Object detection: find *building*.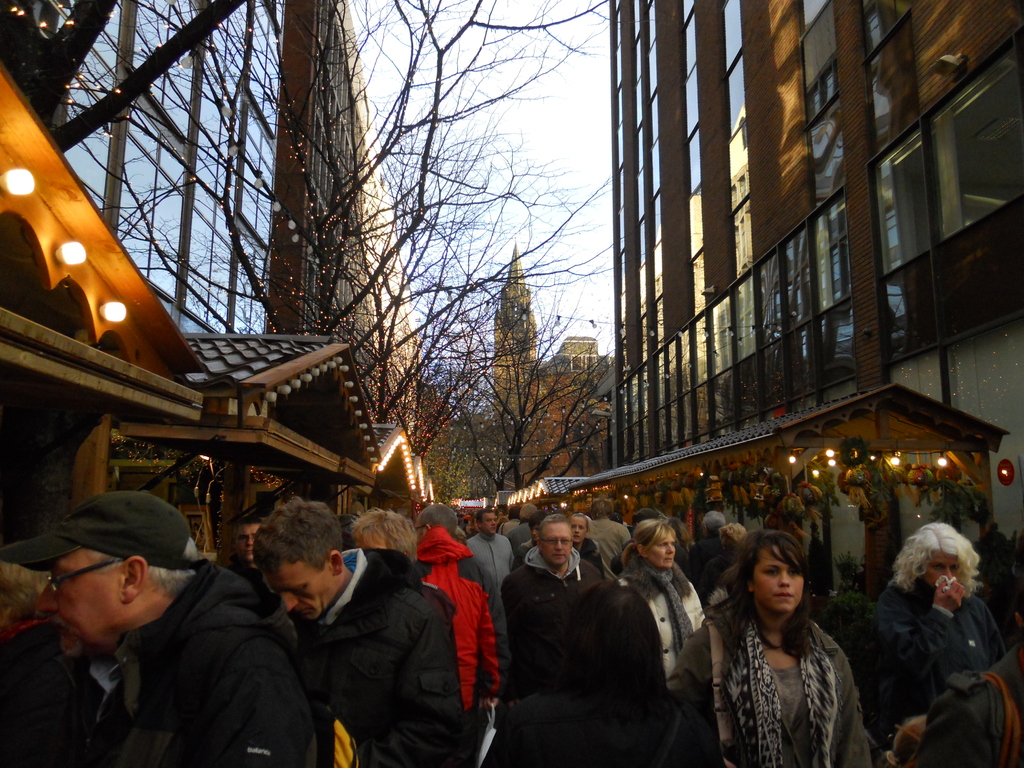
<region>449, 247, 614, 488</region>.
